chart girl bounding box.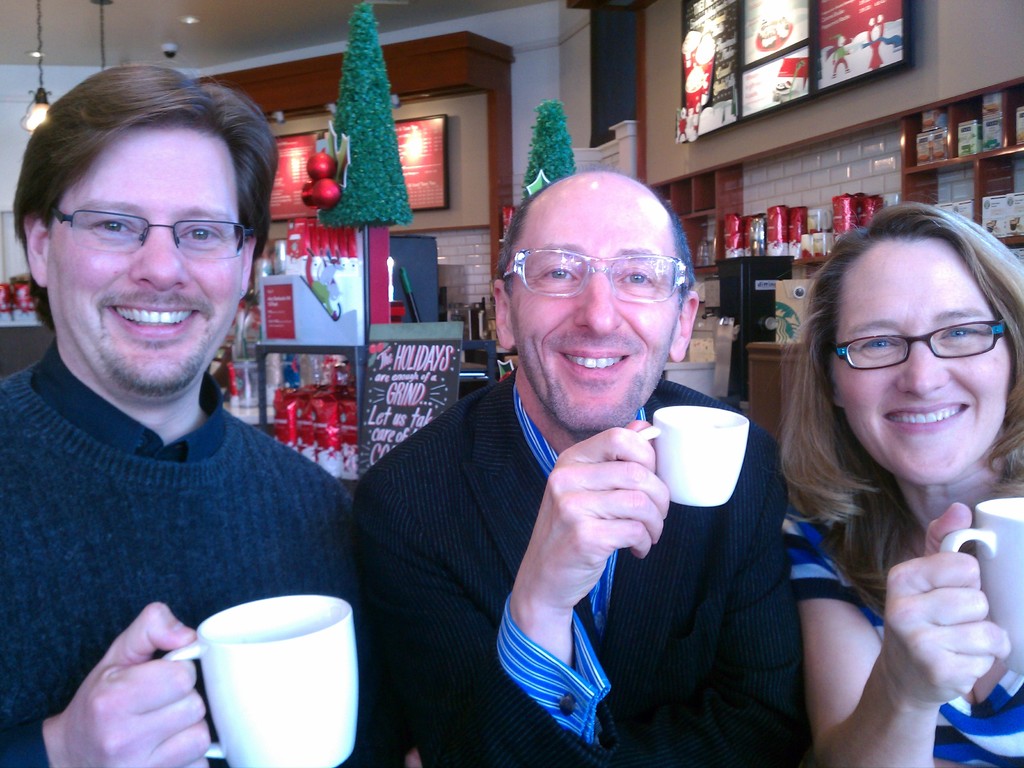
Charted: pyautogui.locateOnScreen(780, 203, 1023, 767).
